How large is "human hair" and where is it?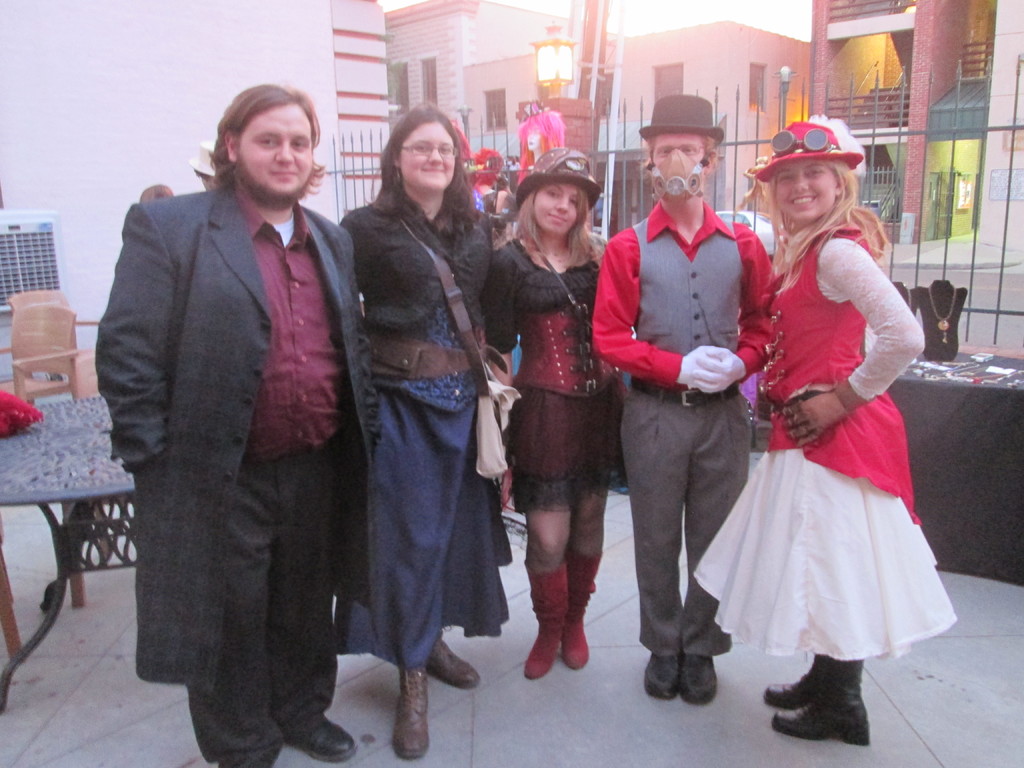
Bounding box: <bbox>492, 175, 508, 193</bbox>.
